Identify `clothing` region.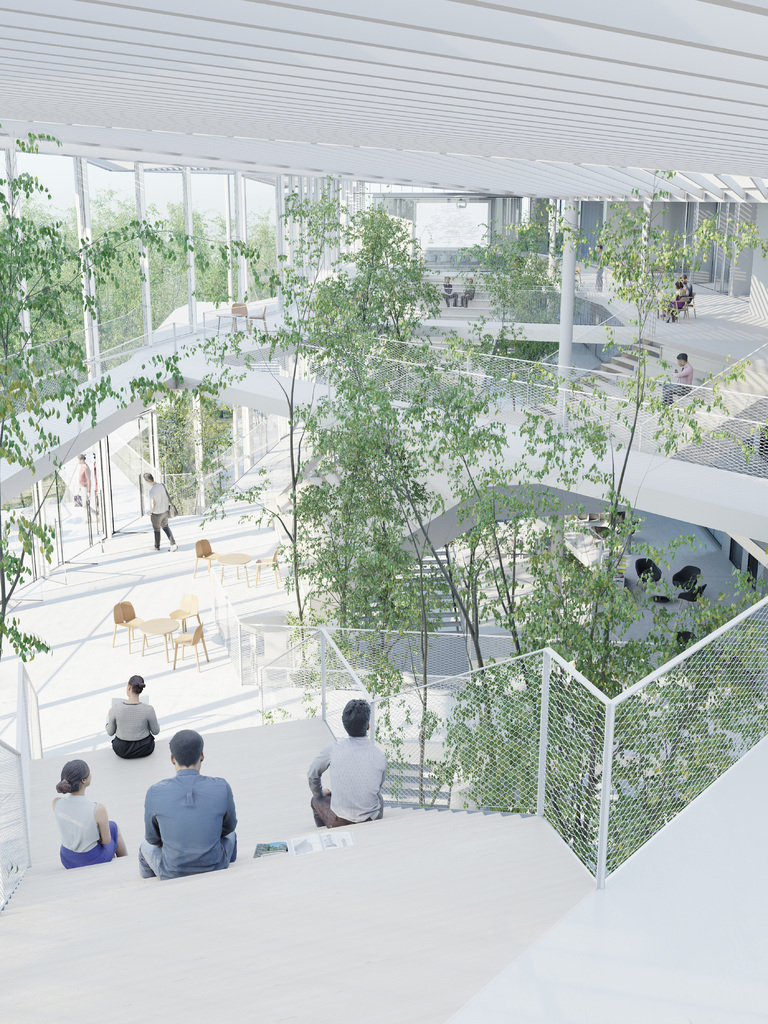
Region: box=[305, 733, 392, 828].
